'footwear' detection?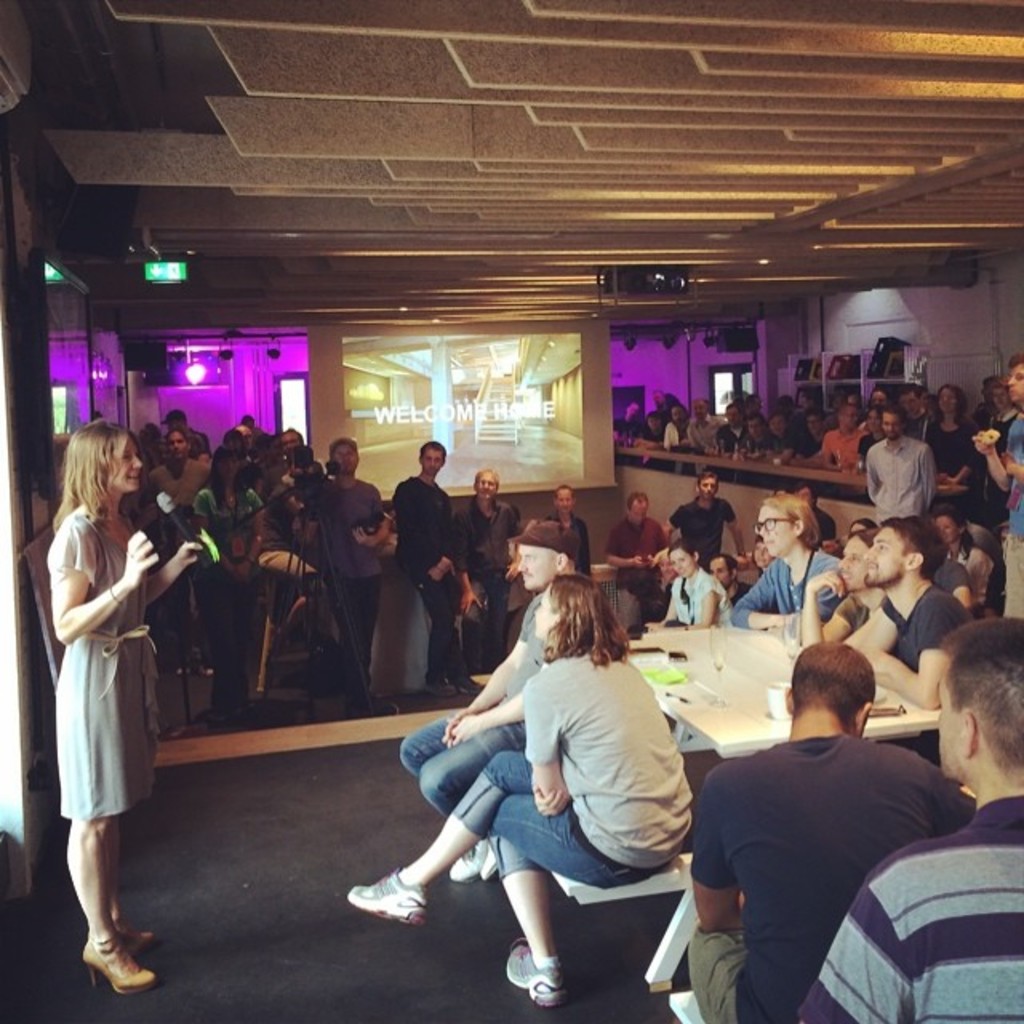
{"left": 506, "top": 941, "right": 562, "bottom": 1003}
